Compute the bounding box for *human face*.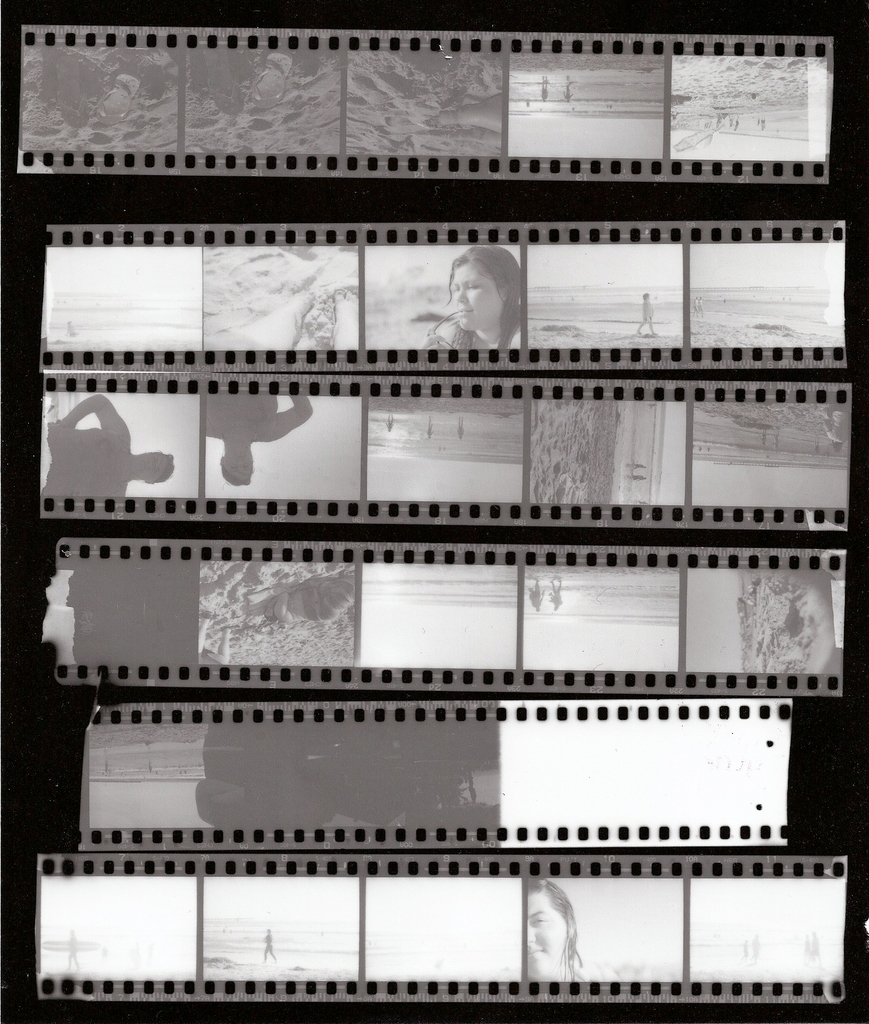
bbox(524, 892, 560, 974).
